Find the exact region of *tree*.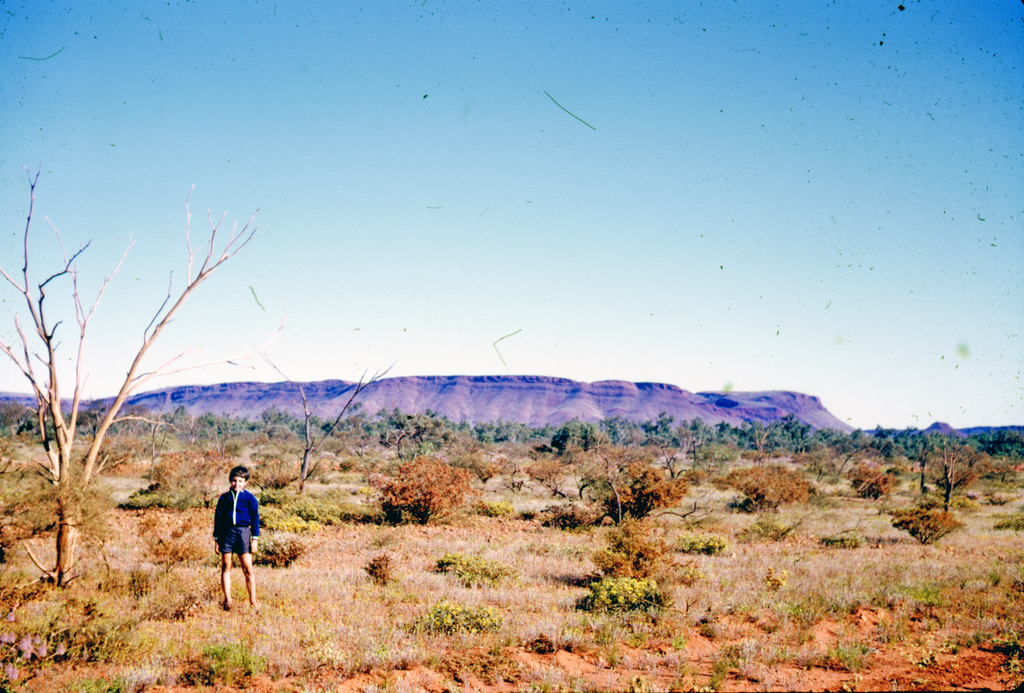
Exact region: rect(250, 286, 400, 492).
